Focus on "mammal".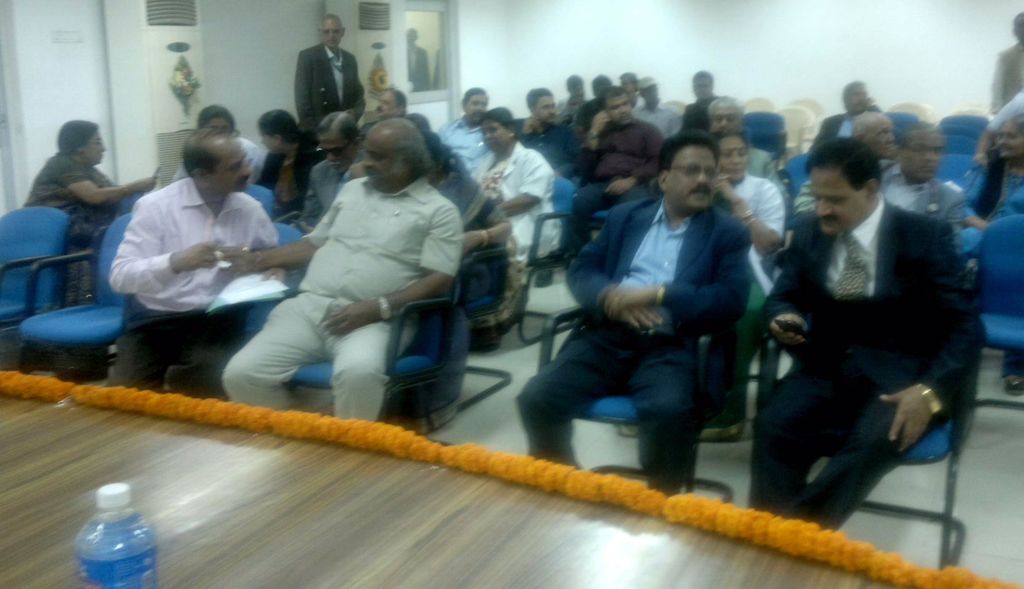
Focused at crop(572, 87, 664, 275).
